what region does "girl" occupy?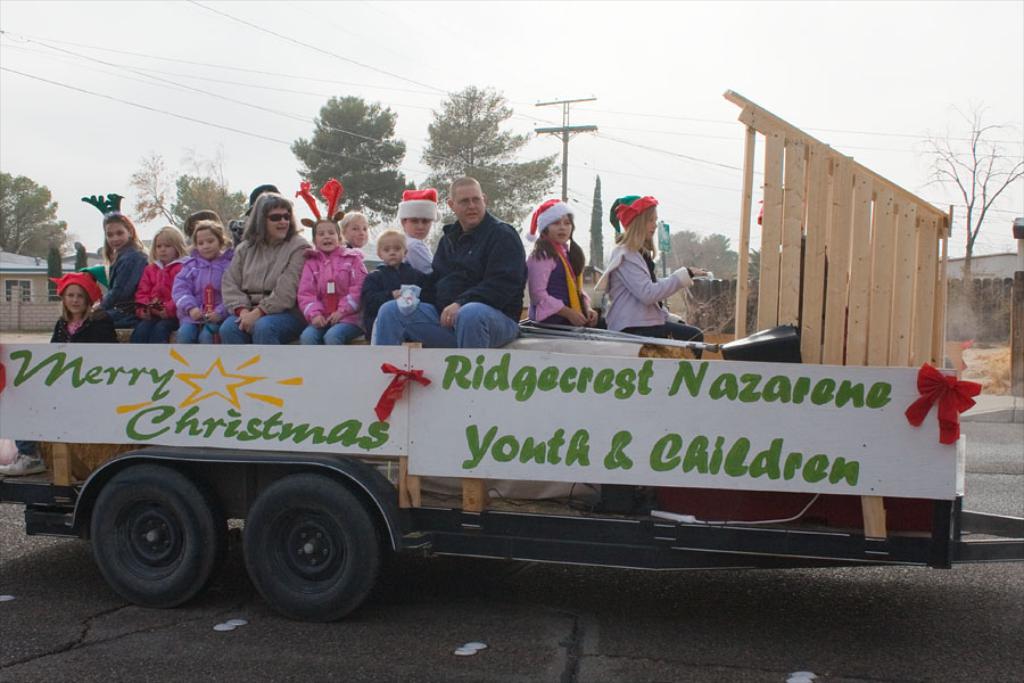
(left=0, top=271, right=115, bottom=480).
